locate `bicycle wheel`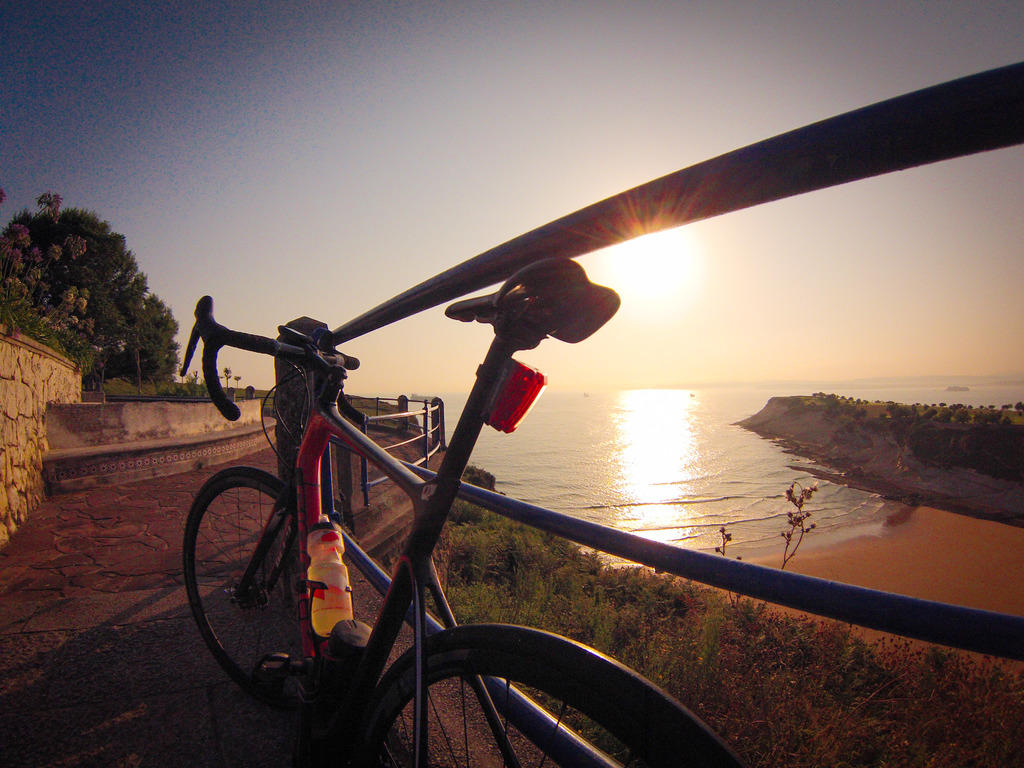
[181,468,300,693]
